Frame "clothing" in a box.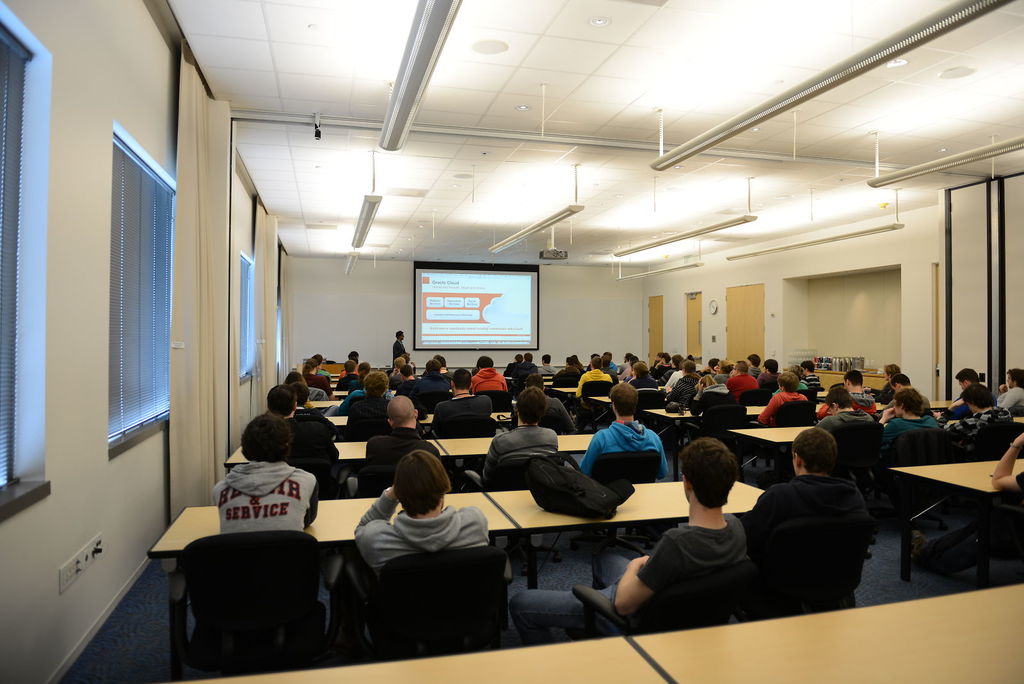
760:392:804:425.
